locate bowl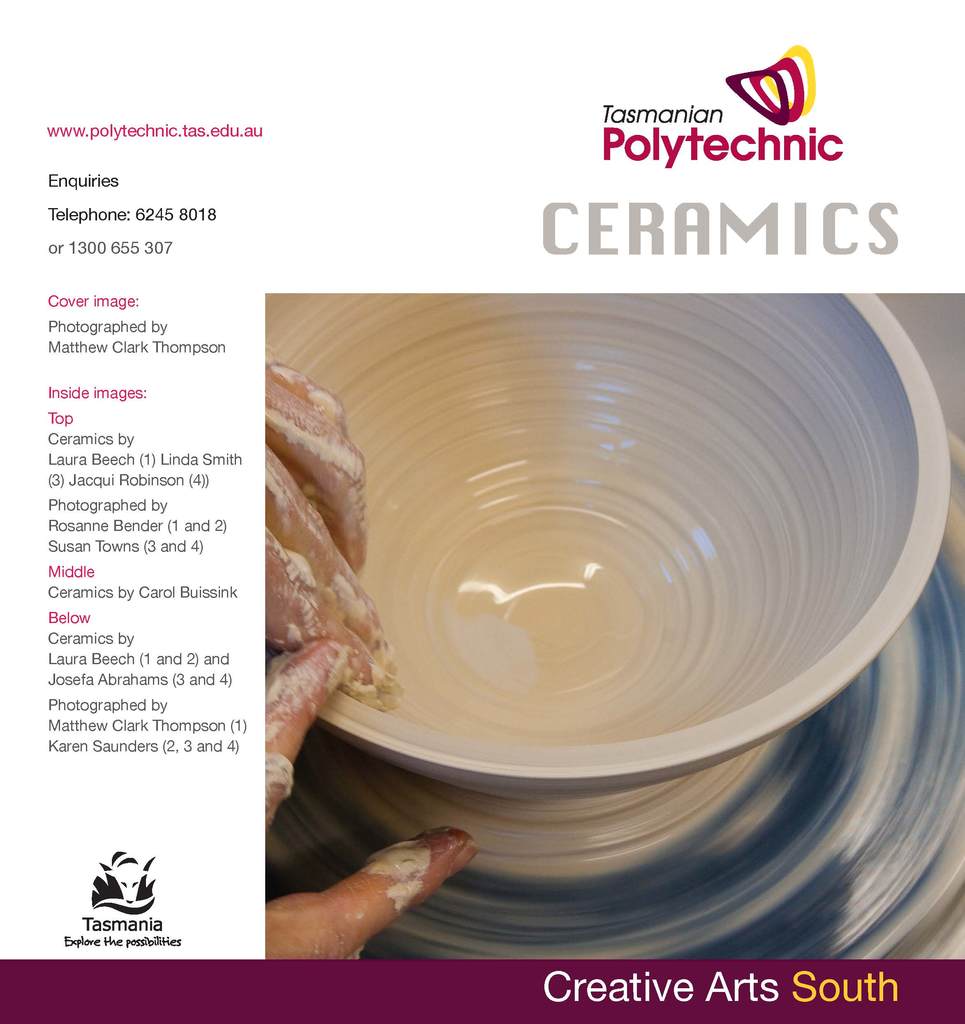
<region>254, 290, 953, 791</region>
